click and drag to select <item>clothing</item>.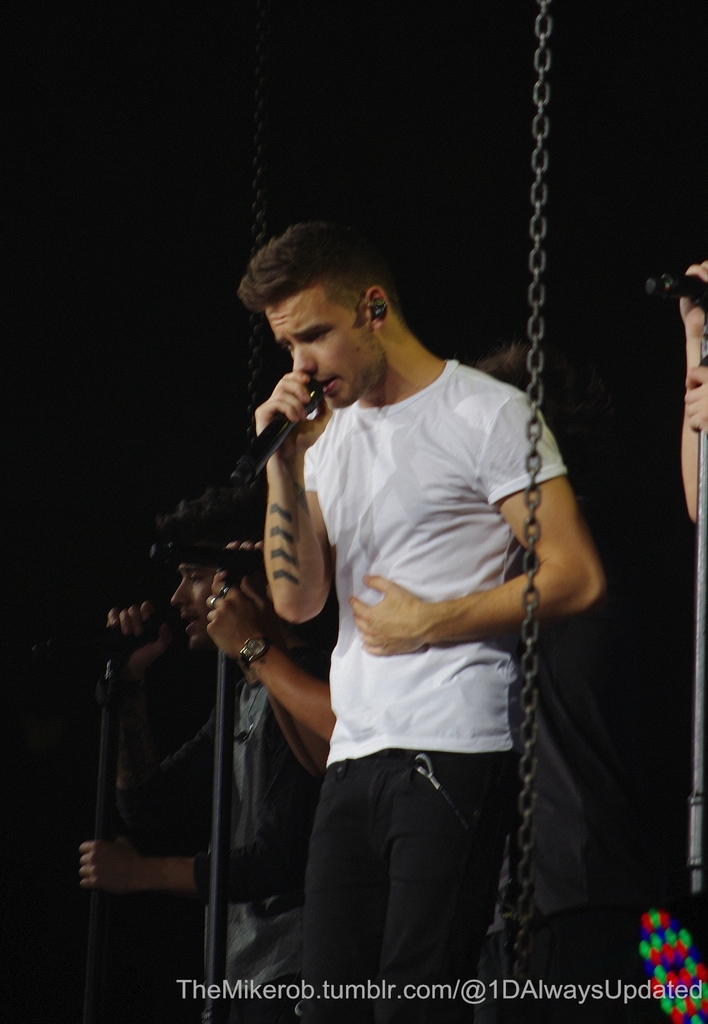
Selection: (301,748,510,1023).
